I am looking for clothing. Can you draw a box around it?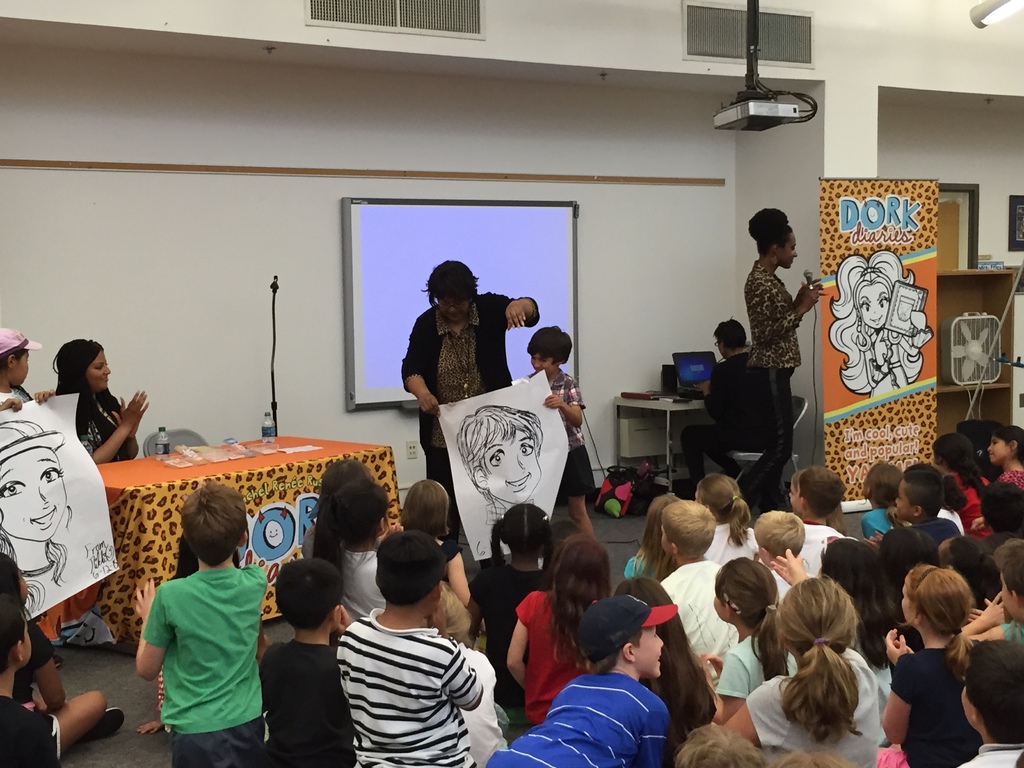
Sure, the bounding box is [1001, 470, 1023, 492].
